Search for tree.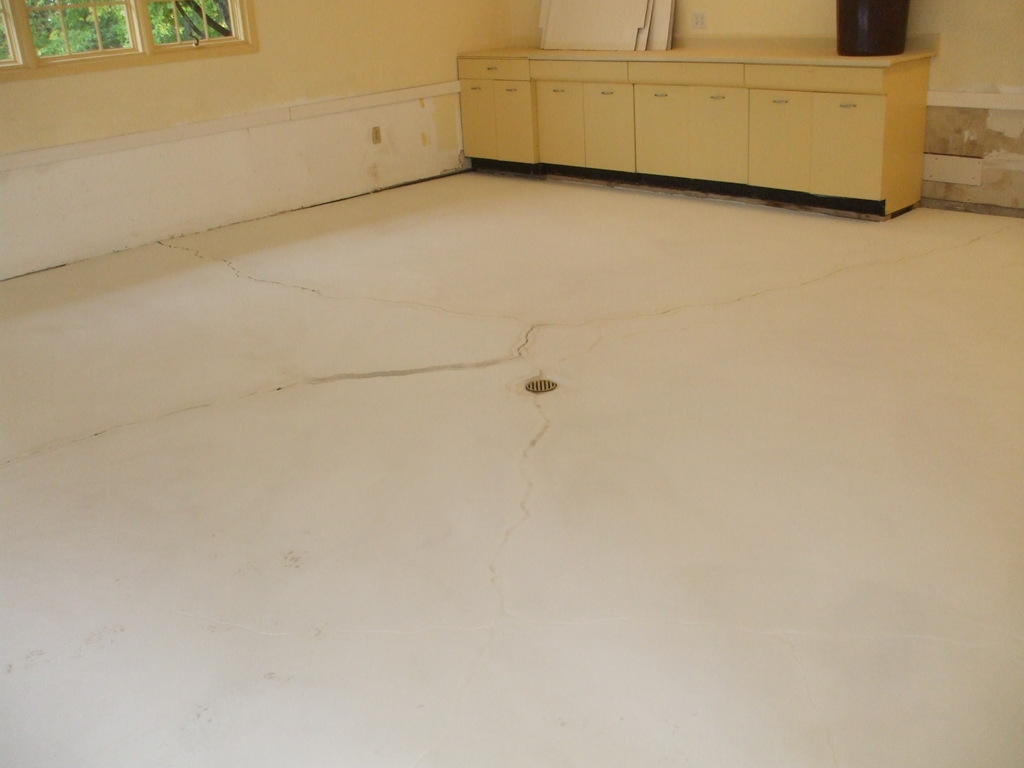
Found at (left=36, top=0, right=131, bottom=54).
